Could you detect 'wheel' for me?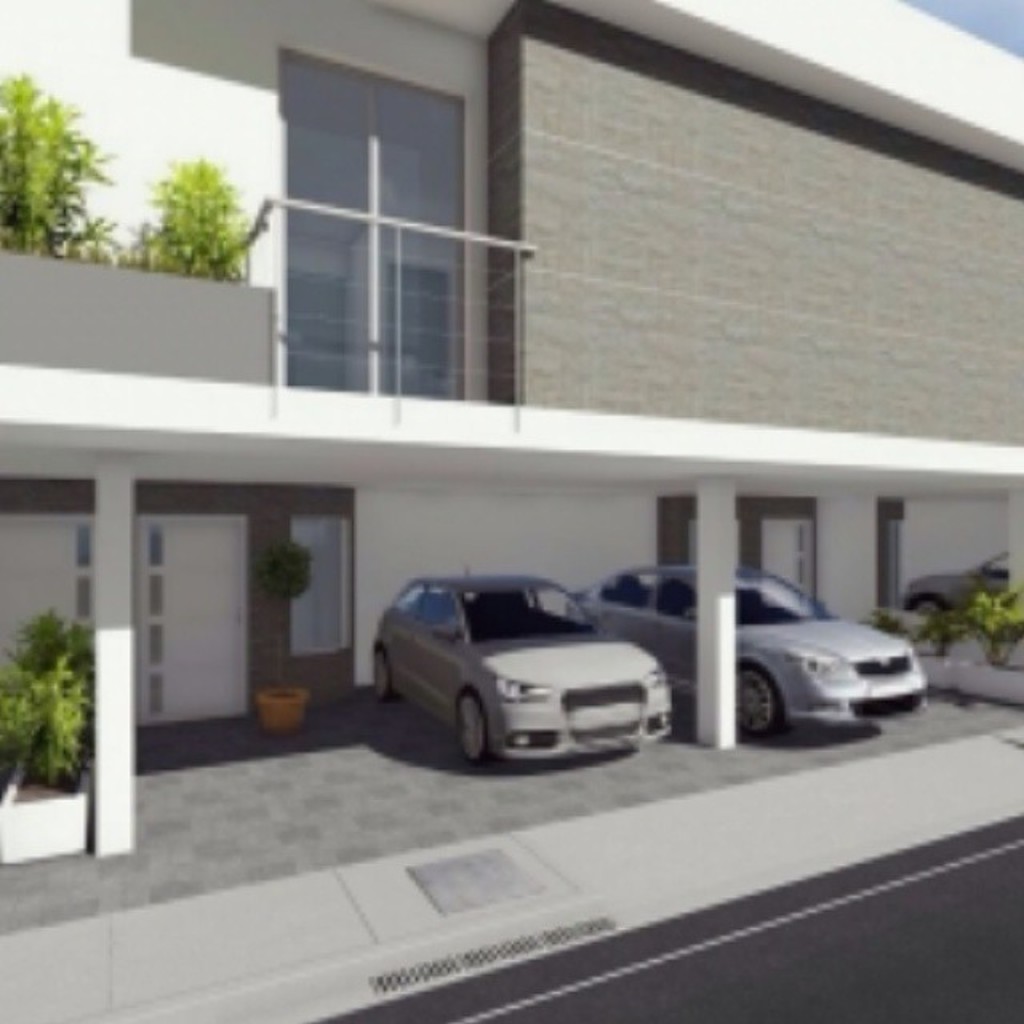
Detection result: bbox=(742, 666, 781, 749).
